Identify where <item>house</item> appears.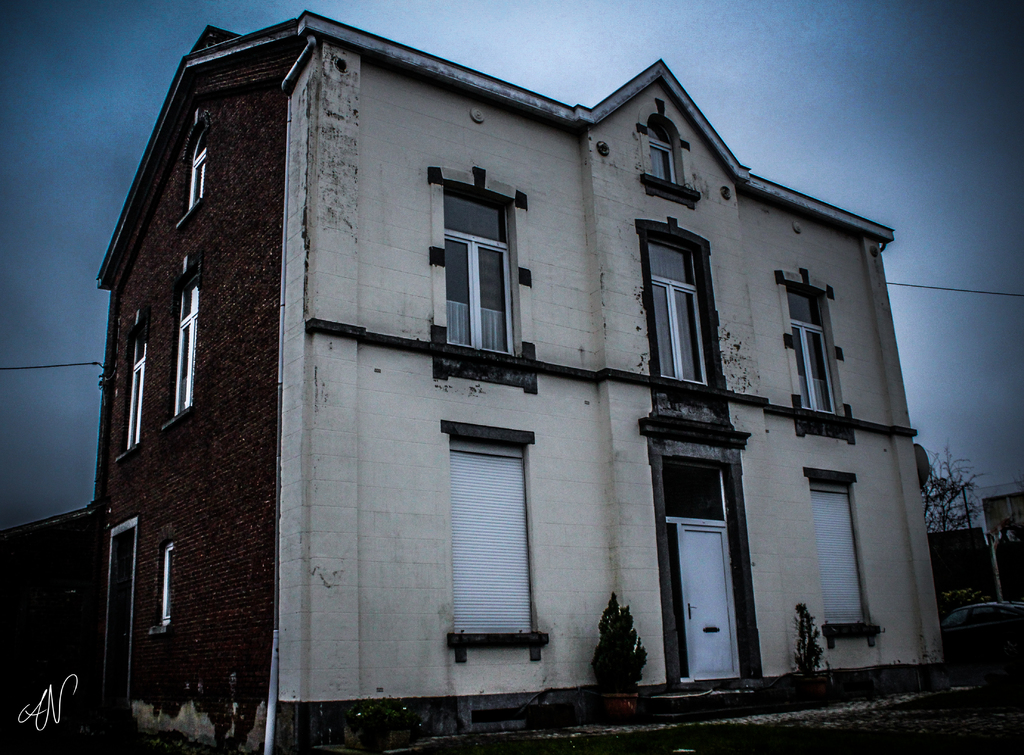
Appears at [993,490,1023,613].
